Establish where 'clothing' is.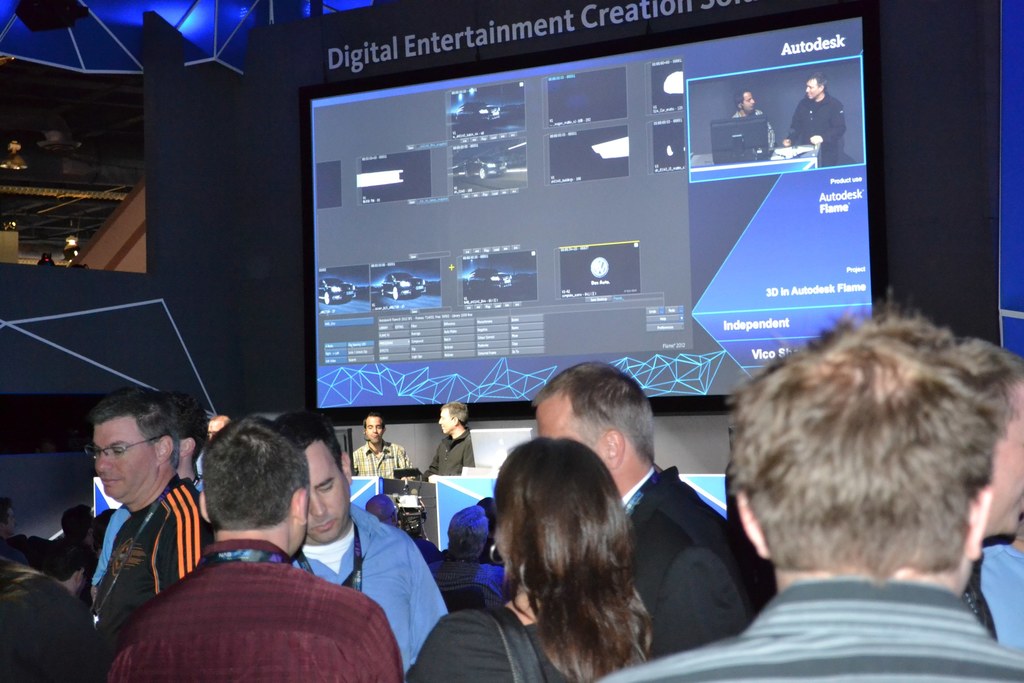
Established at bbox=(349, 438, 418, 486).
